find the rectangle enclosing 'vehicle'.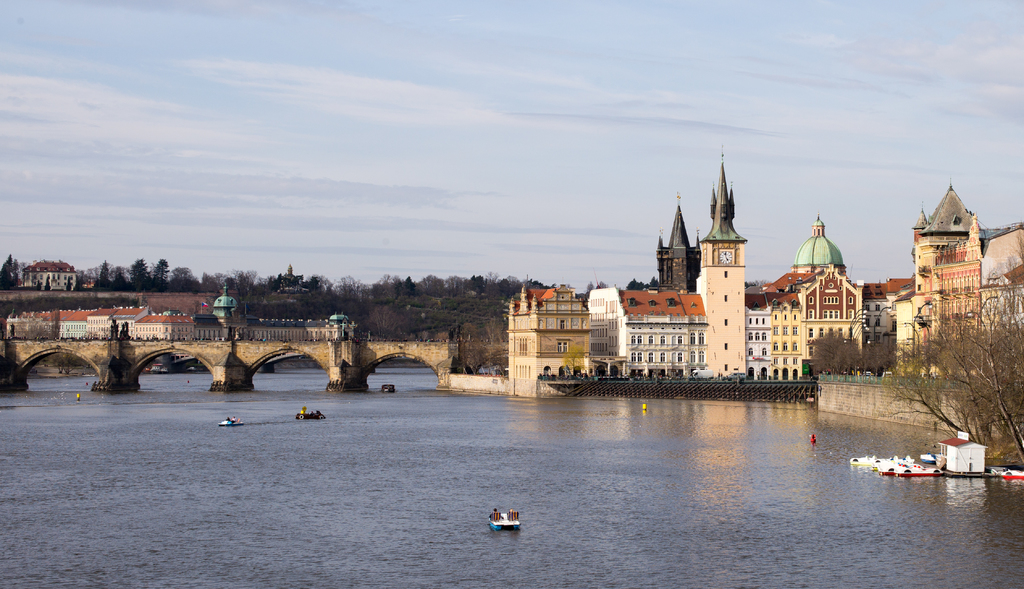
991,469,1021,481.
